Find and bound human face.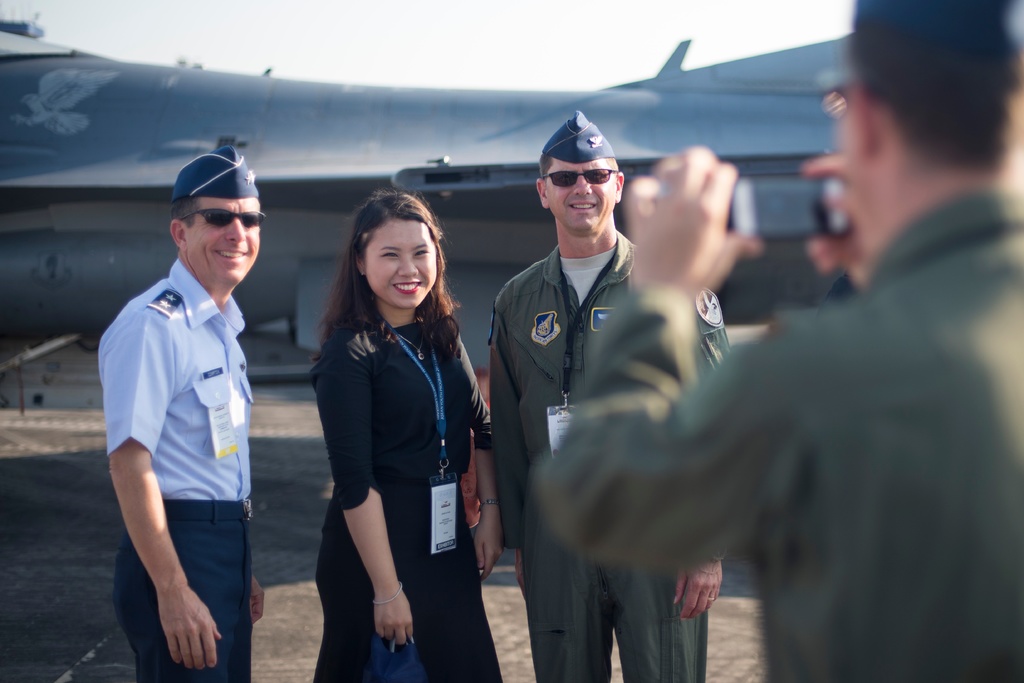
Bound: select_region(546, 160, 616, 233).
